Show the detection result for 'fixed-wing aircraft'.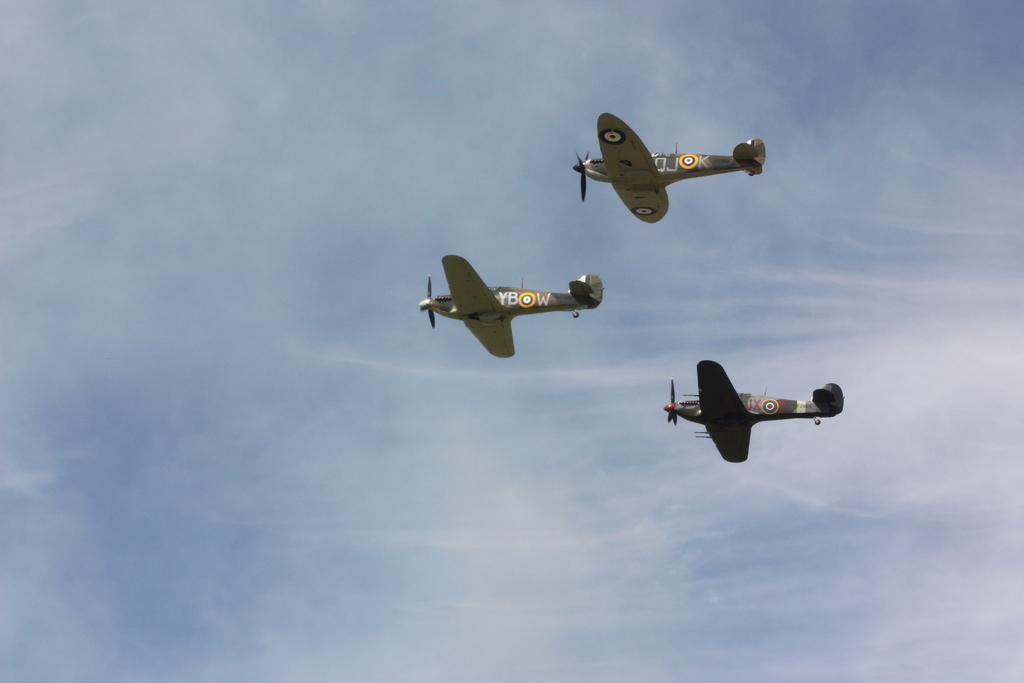
(x1=661, y1=358, x2=845, y2=462).
